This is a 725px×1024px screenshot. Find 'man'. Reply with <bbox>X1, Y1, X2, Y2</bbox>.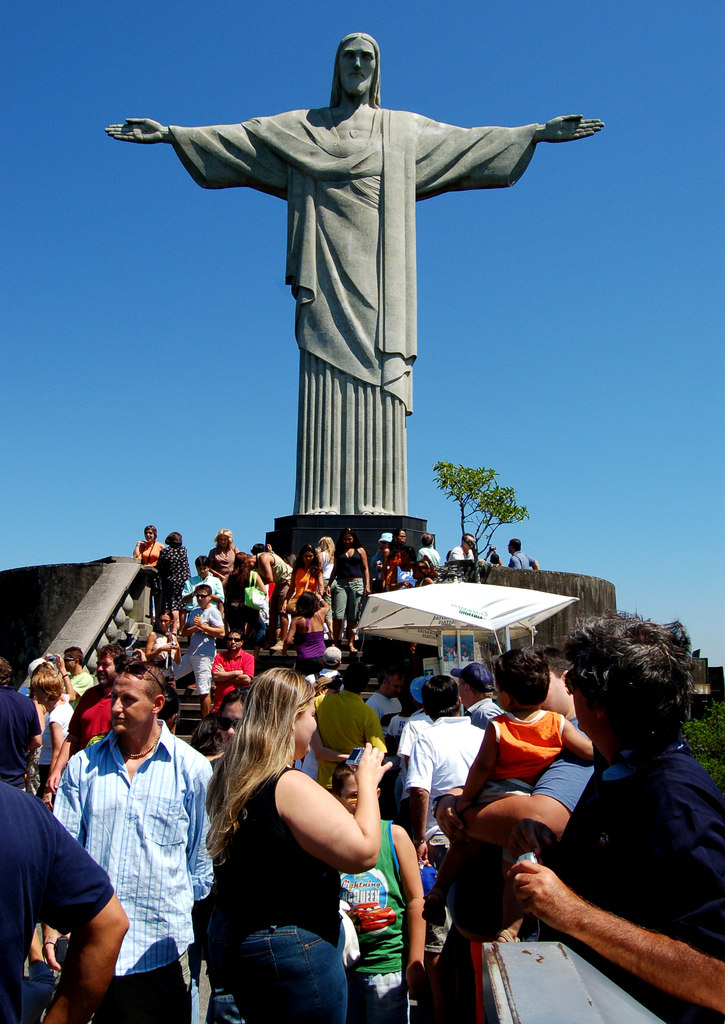
<bbox>446, 535, 482, 564</bbox>.
